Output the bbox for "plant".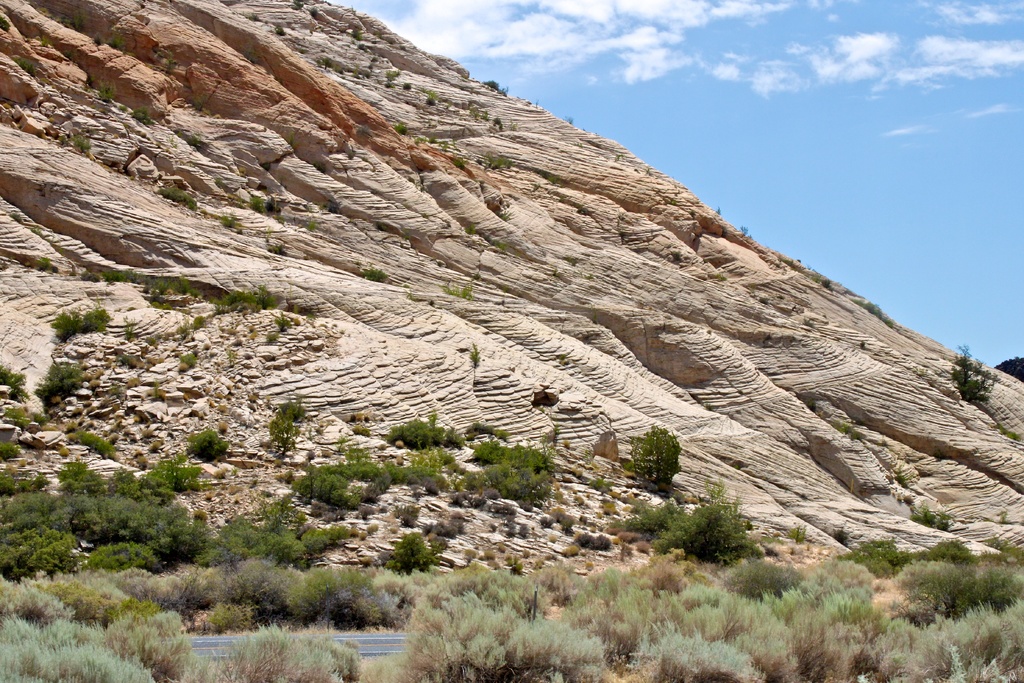
bbox=(361, 268, 385, 283).
